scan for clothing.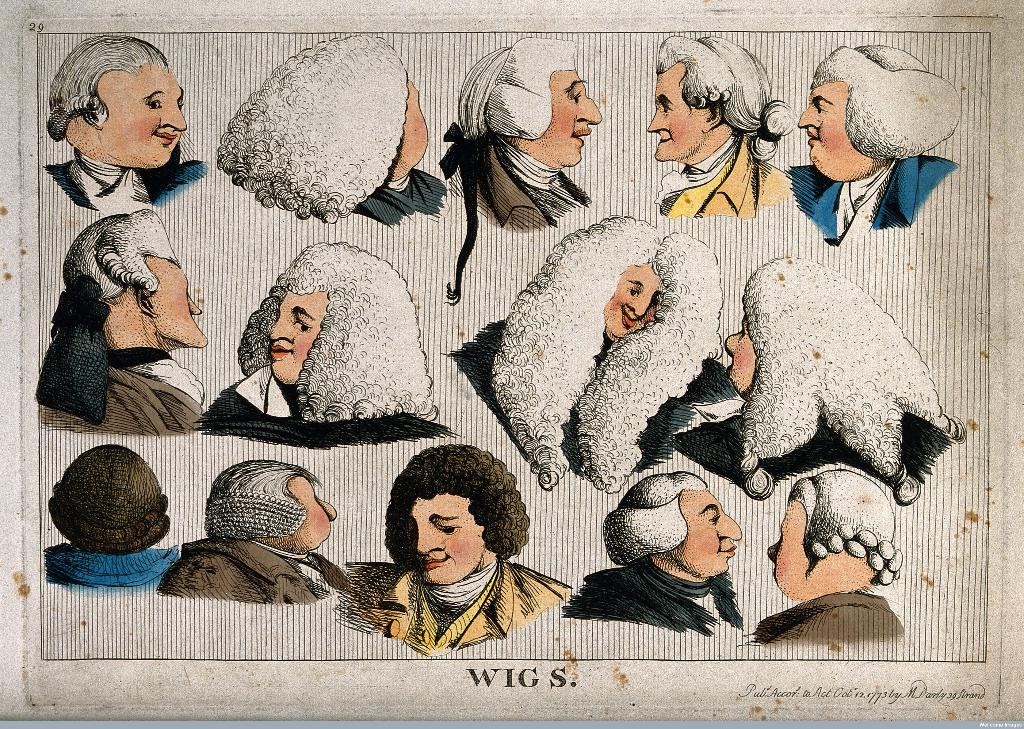
Scan result: 447,134,614,236.
